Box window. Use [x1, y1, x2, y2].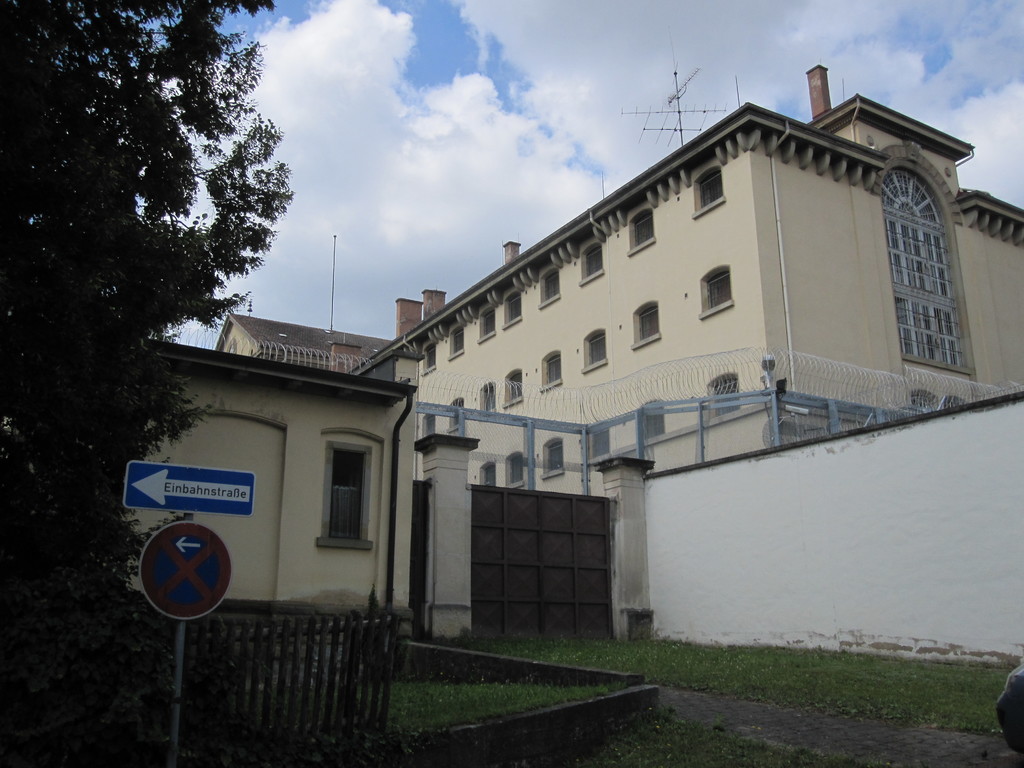
[303, 429, 367, 564].
